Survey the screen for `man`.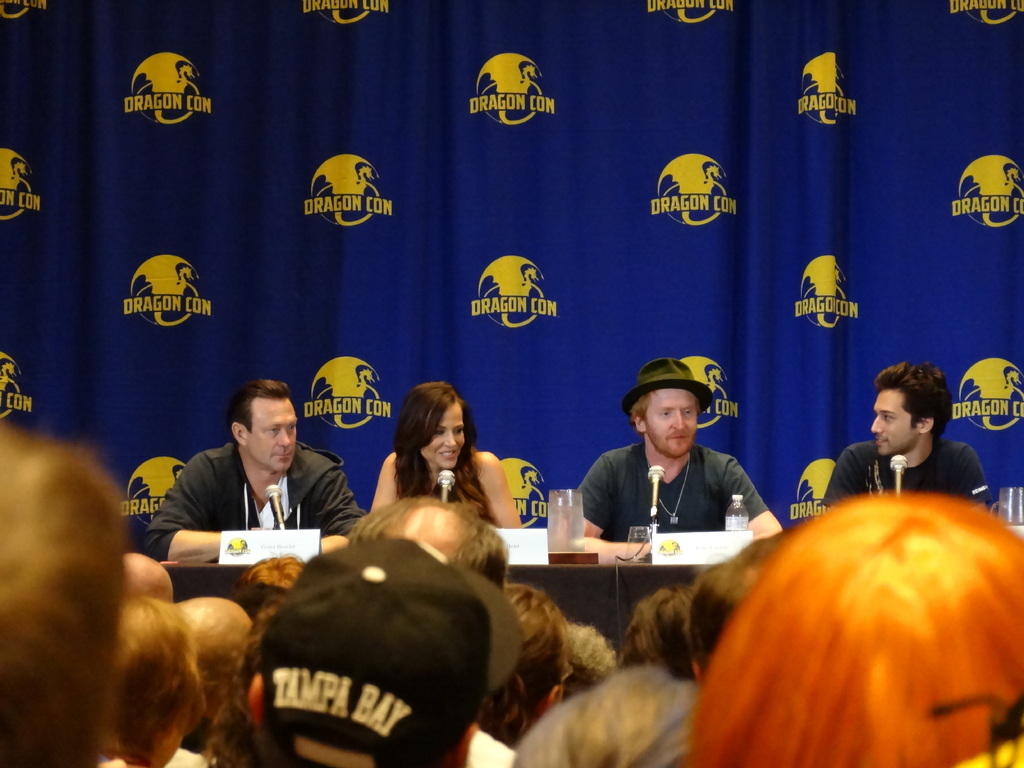
Survey found: select_region(241, 533, 486, 767).
